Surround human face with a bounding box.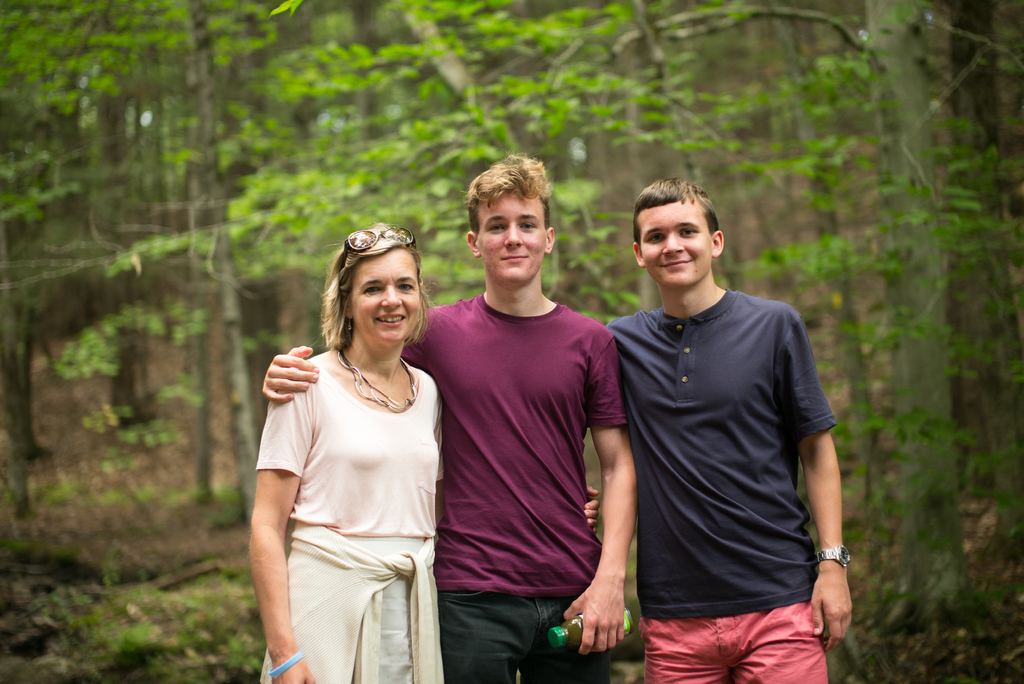
BBox(478, 188, 546, 282).
